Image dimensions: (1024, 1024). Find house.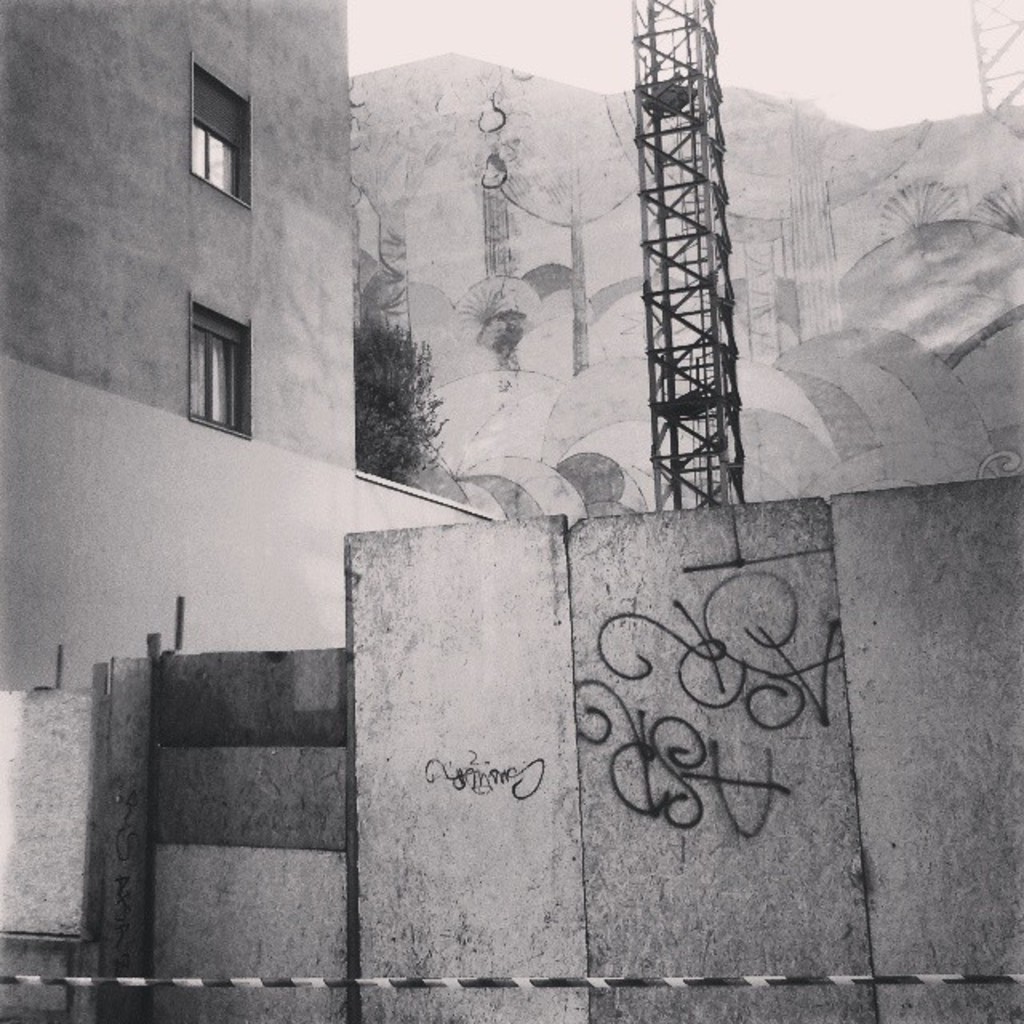
[0,0,1022,1022].
